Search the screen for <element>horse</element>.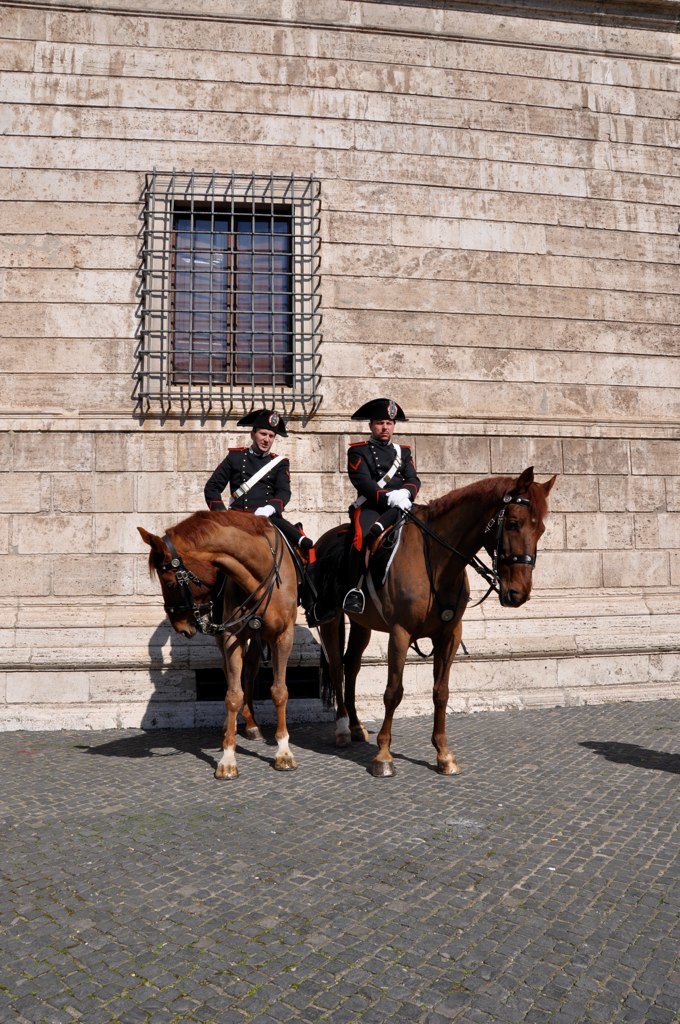
Found at [x1=139, y1=510, x2=300, y2=778].
